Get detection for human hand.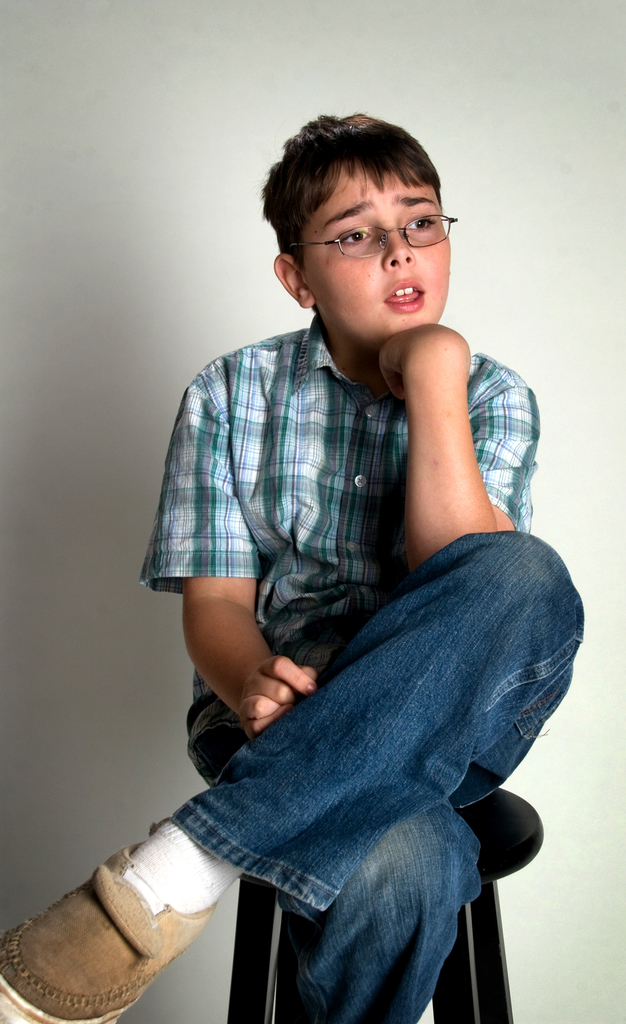
Detection: [379, 323, 471, 400].
